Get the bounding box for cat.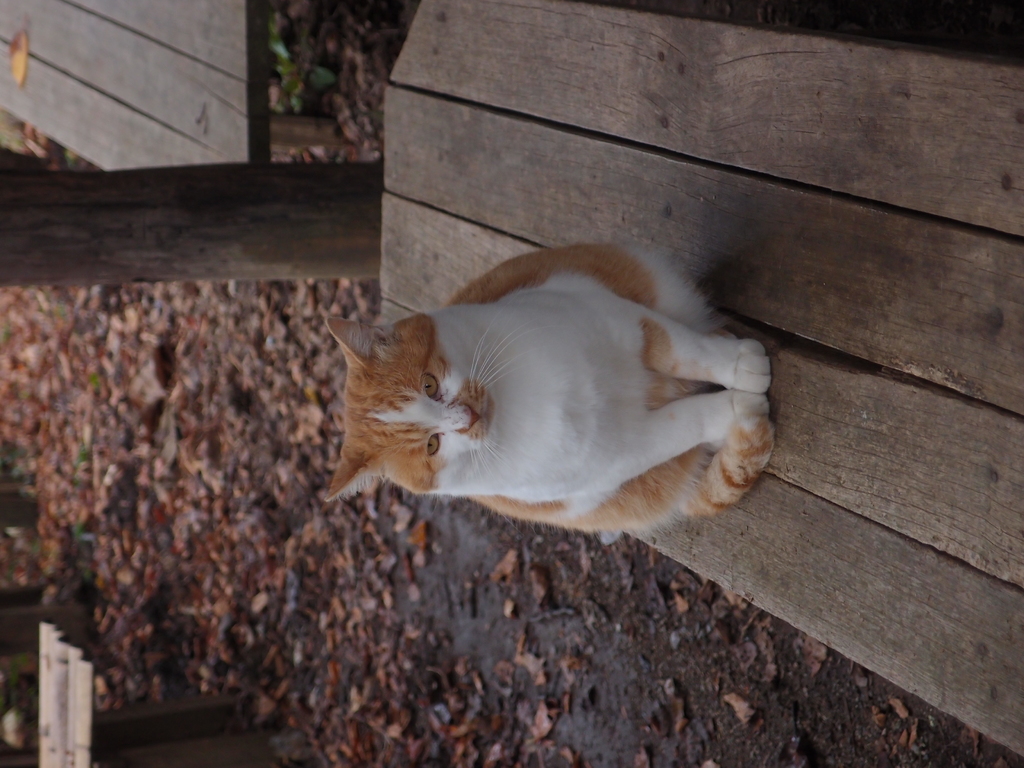
<region>318, 242, 771, 516</region>.
